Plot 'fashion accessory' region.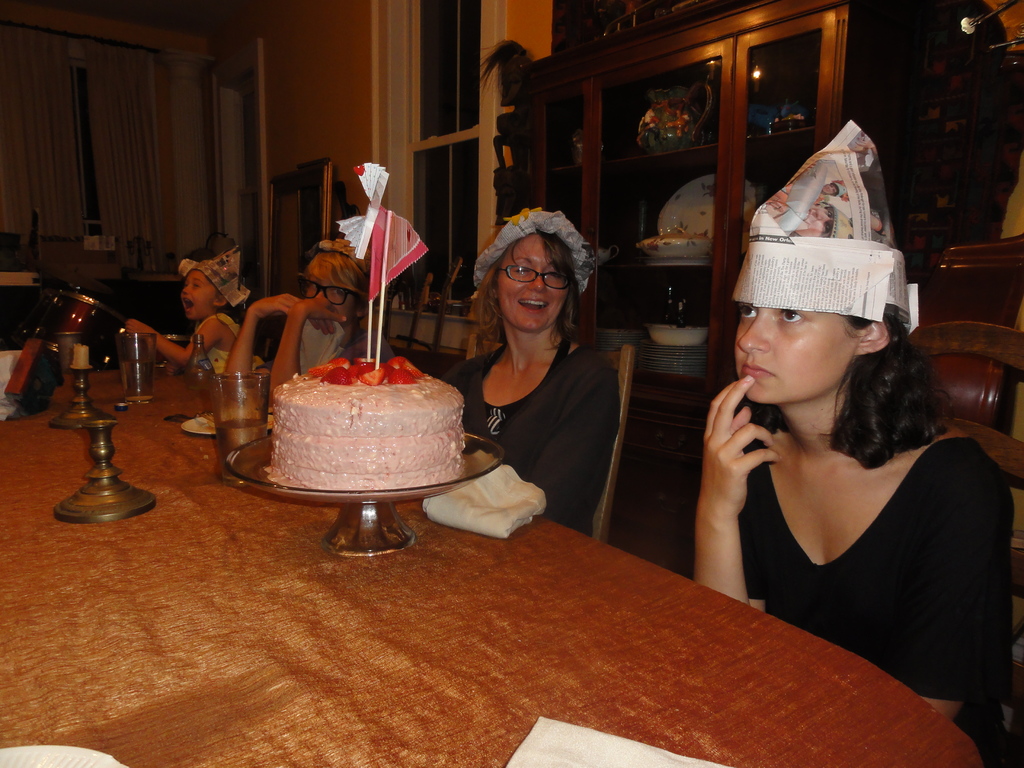
Plotted at 474,206,596,296.
